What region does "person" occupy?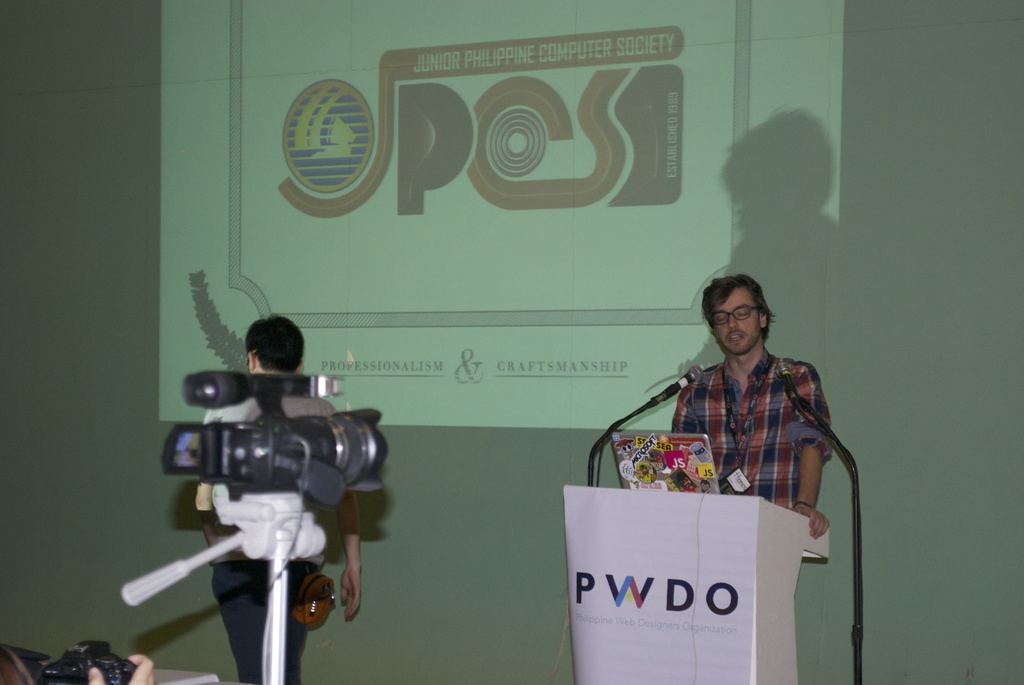
box(198, 312, 362, 684).
